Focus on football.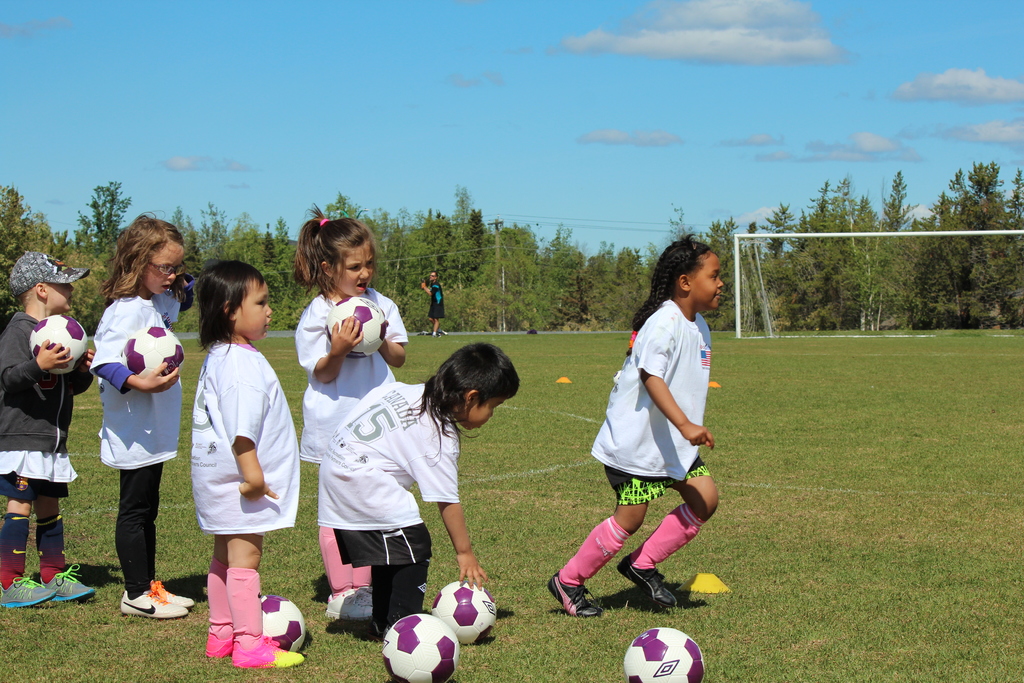
Focused at (432, 578, 504, 645).
